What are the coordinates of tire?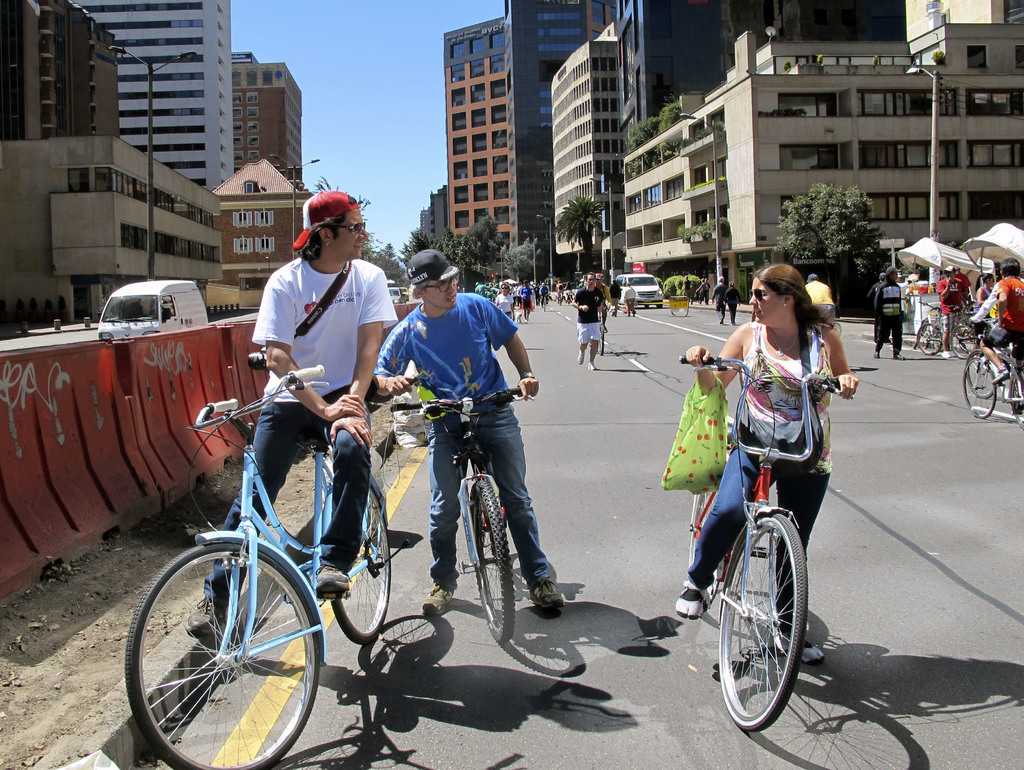
[x1=132, y1=532, x2=302, y2=753].
